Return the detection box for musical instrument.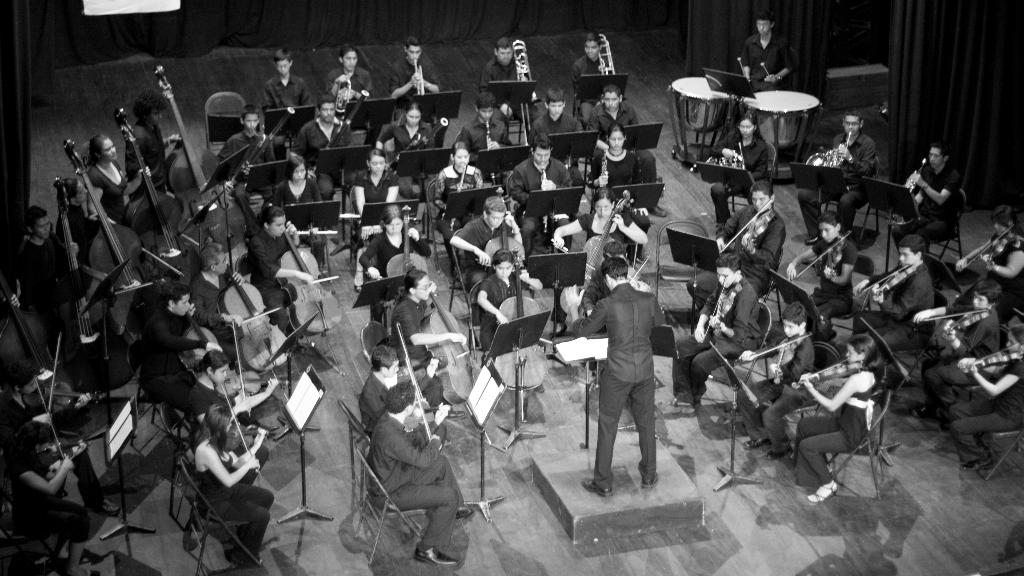
483/184/530/273.
